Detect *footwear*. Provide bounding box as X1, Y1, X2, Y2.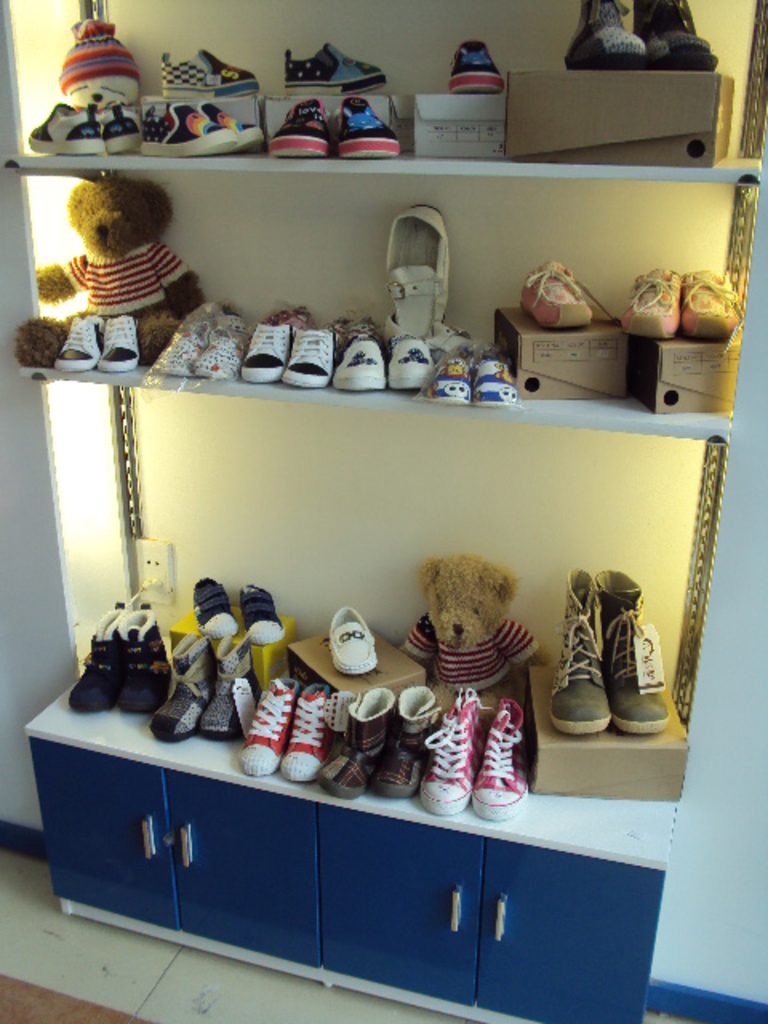
67, 603, 120, 715.
